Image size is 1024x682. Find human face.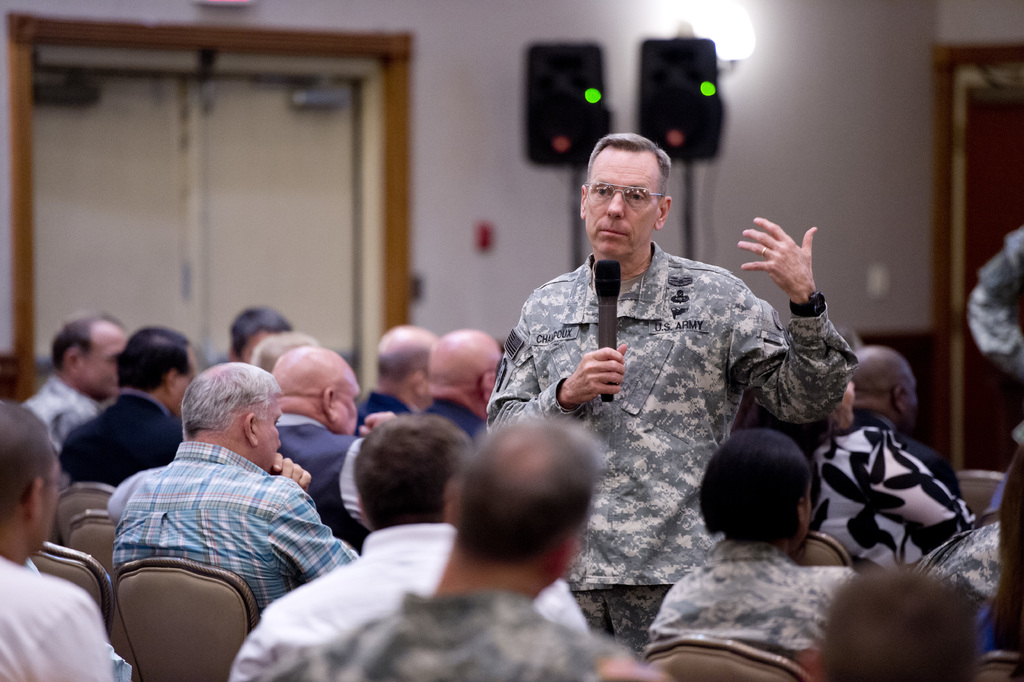
[83,322,122,394].
